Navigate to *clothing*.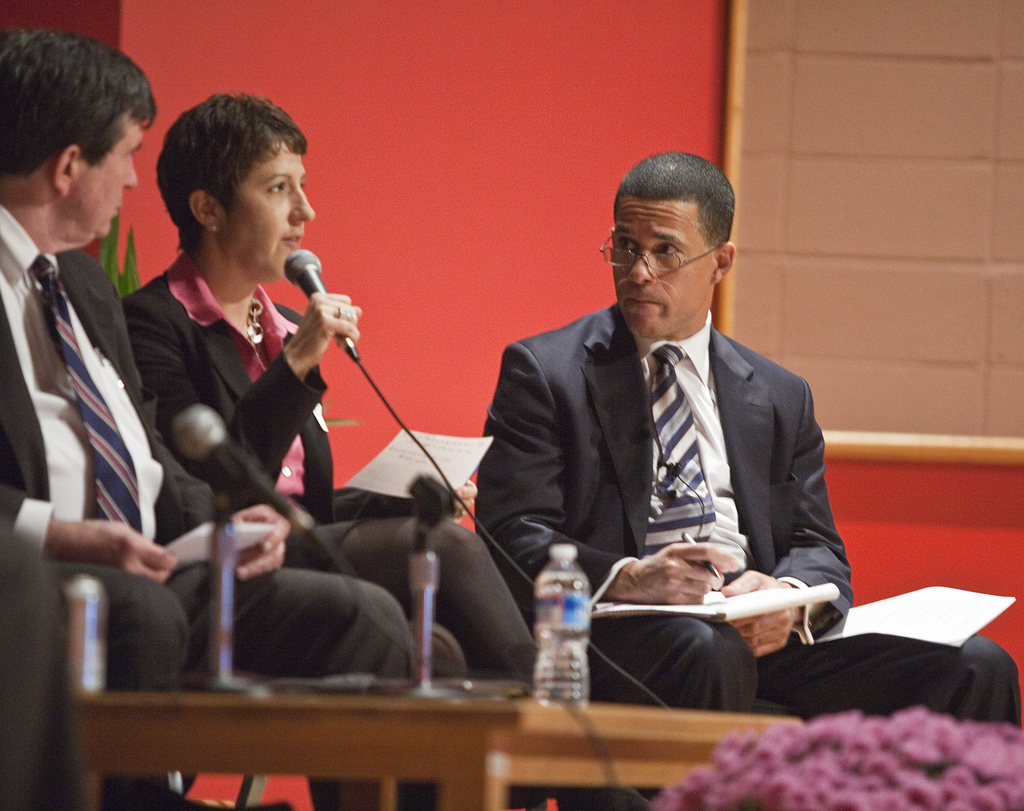
Navigation target: crop(0, 254, 430, 710).
